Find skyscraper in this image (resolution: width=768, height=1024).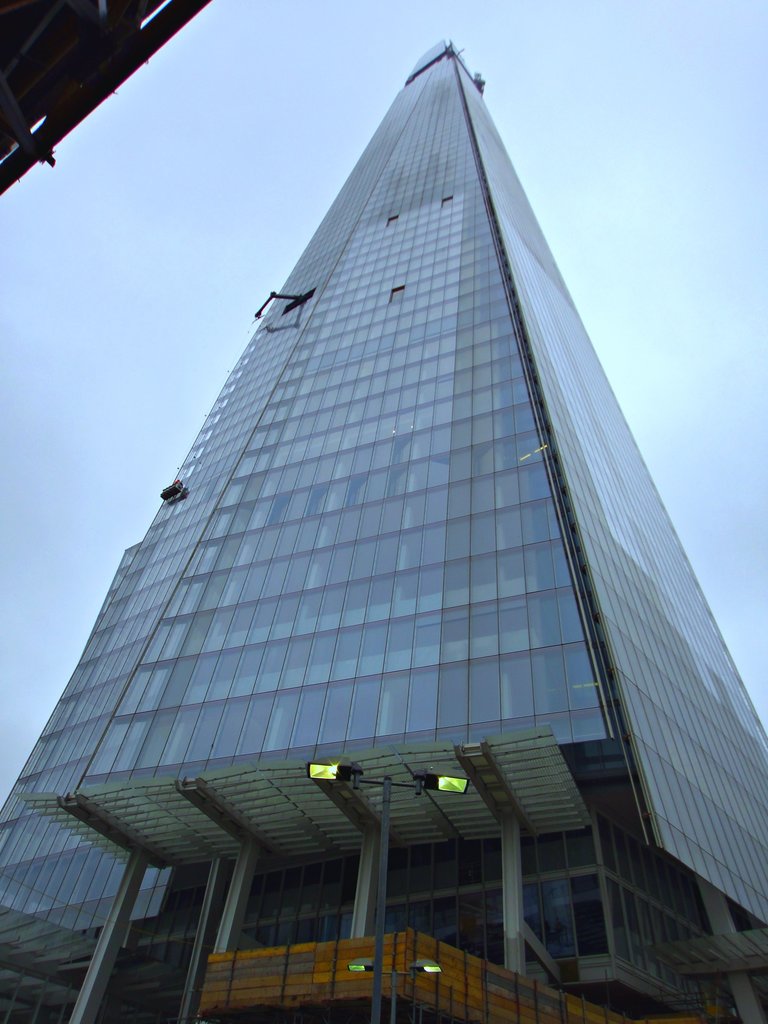
0/34/767/1023.
